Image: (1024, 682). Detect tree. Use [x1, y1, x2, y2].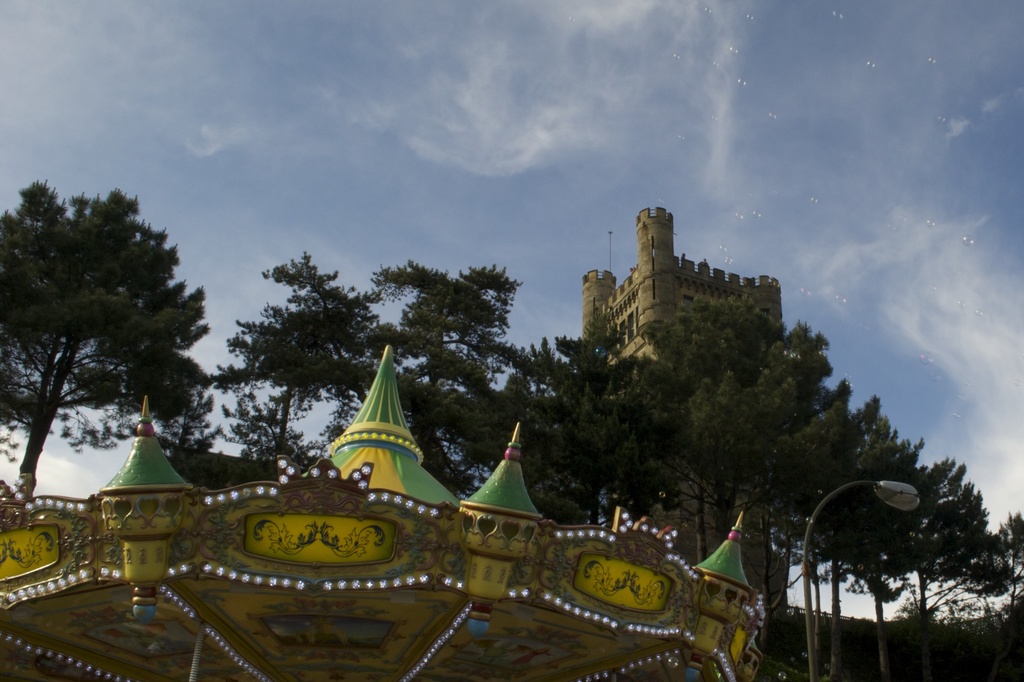
[362, 256, 530, 502].
